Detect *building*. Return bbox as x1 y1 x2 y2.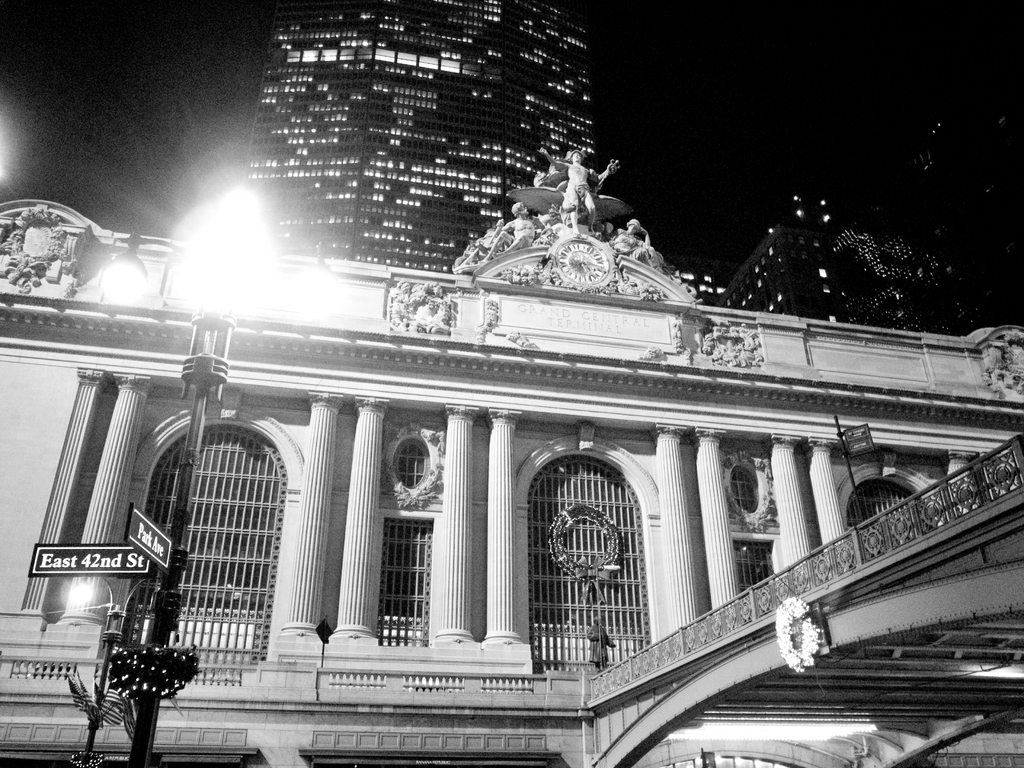
241 0 599 272.
